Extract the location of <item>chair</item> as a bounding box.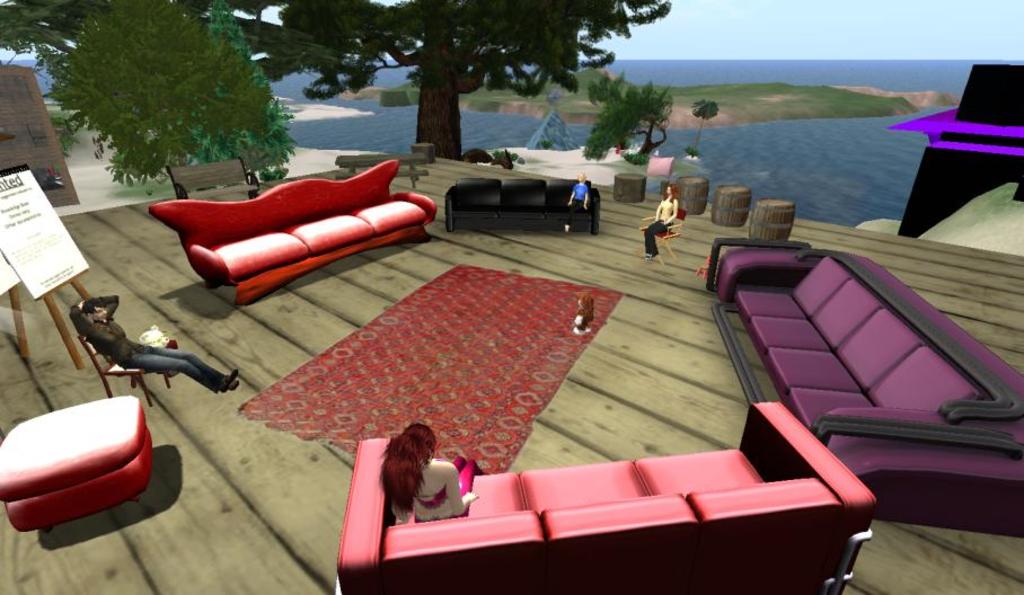
bbox=(127, 149, 448, 326).
